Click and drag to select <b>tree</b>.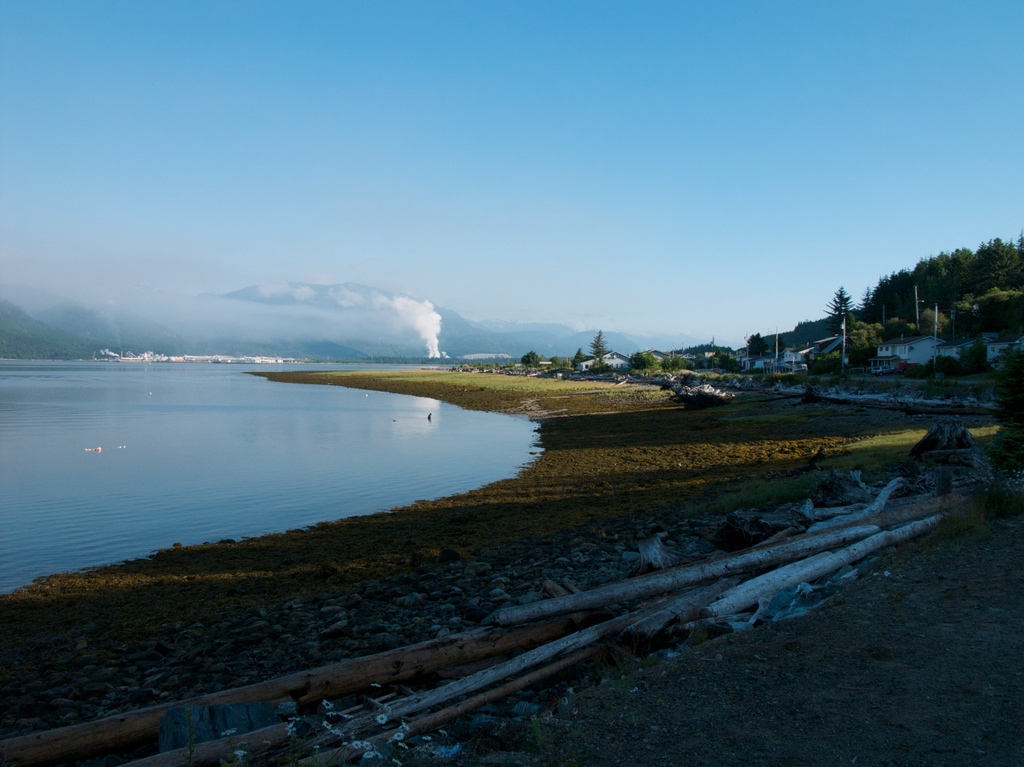
Selection: bbox=(824, 280, 860, 335).
